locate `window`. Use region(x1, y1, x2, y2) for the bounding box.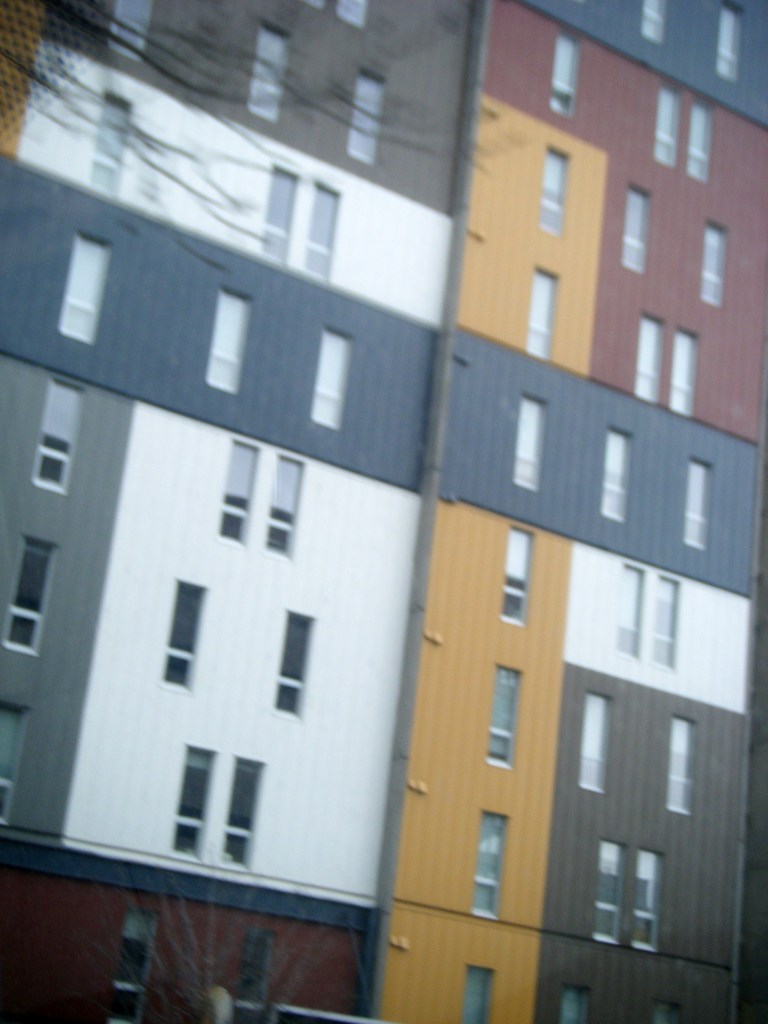
region(617, 561, 642, 660).
